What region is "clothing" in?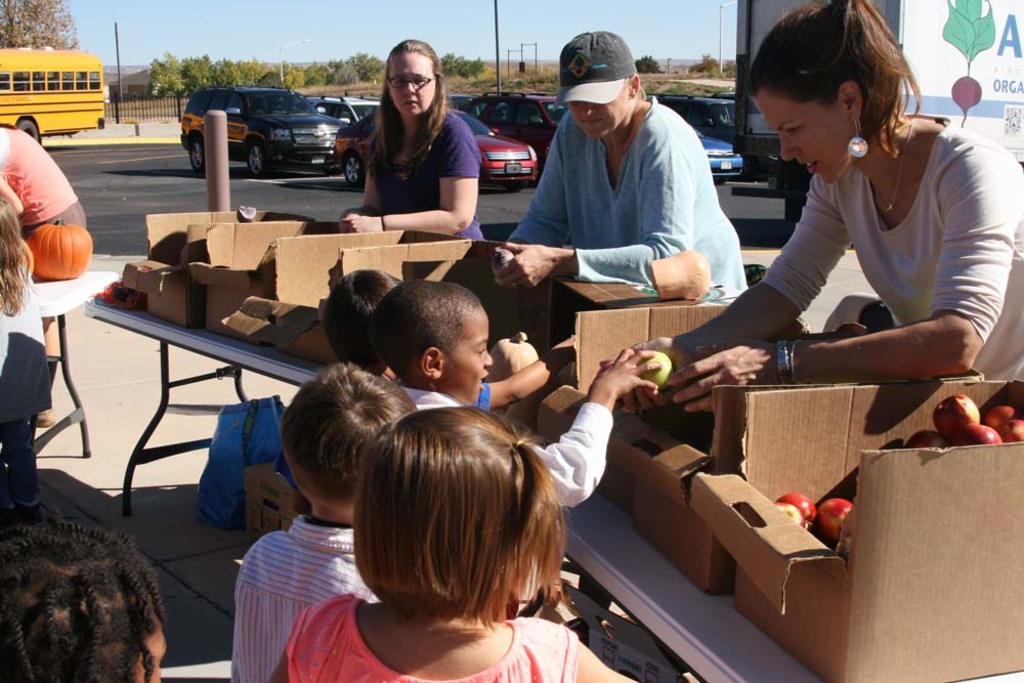
locate(516, 91, 753, 304).
